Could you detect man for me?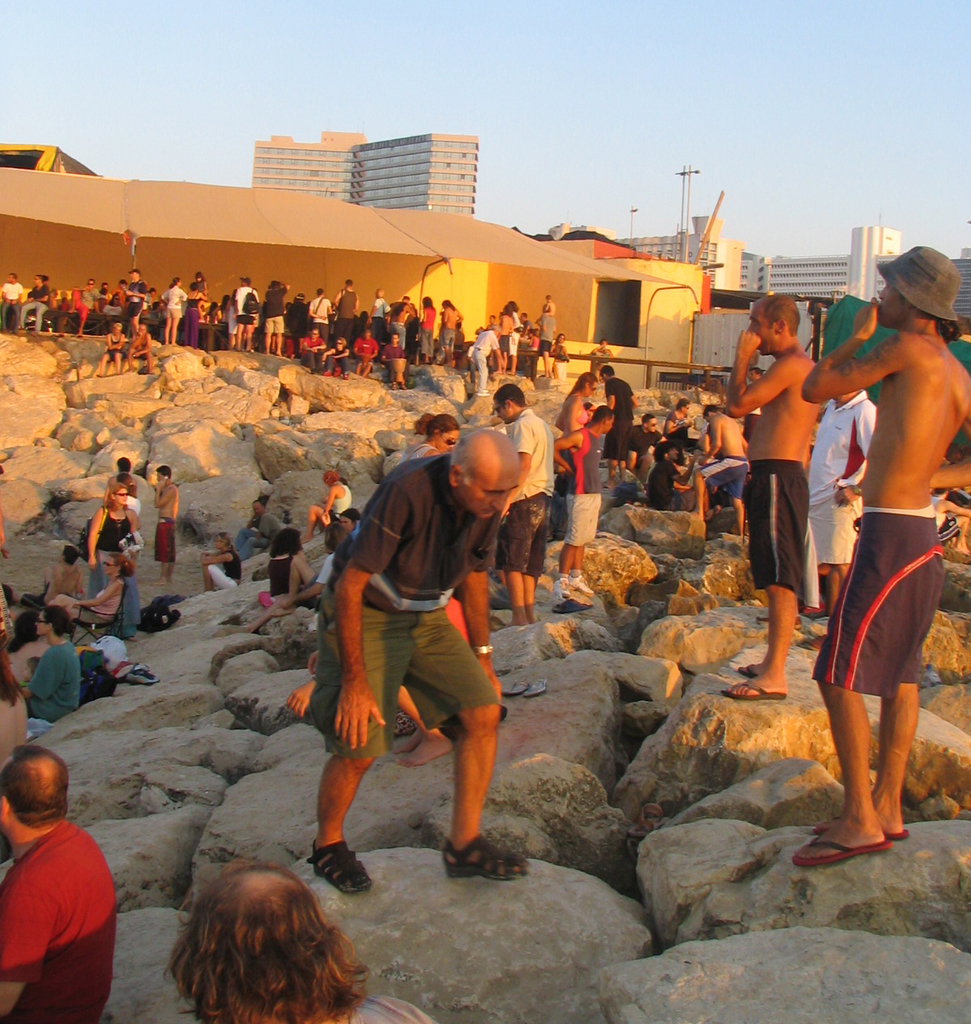
Detection result: (x1=13, y1=539, x2=85, y2=617).
